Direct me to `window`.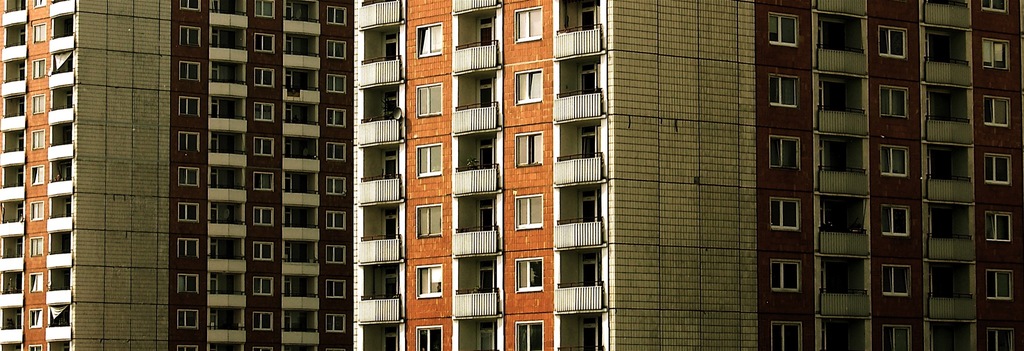
Direction: [x1=983, y1=96, x2=1009, y2=124].
